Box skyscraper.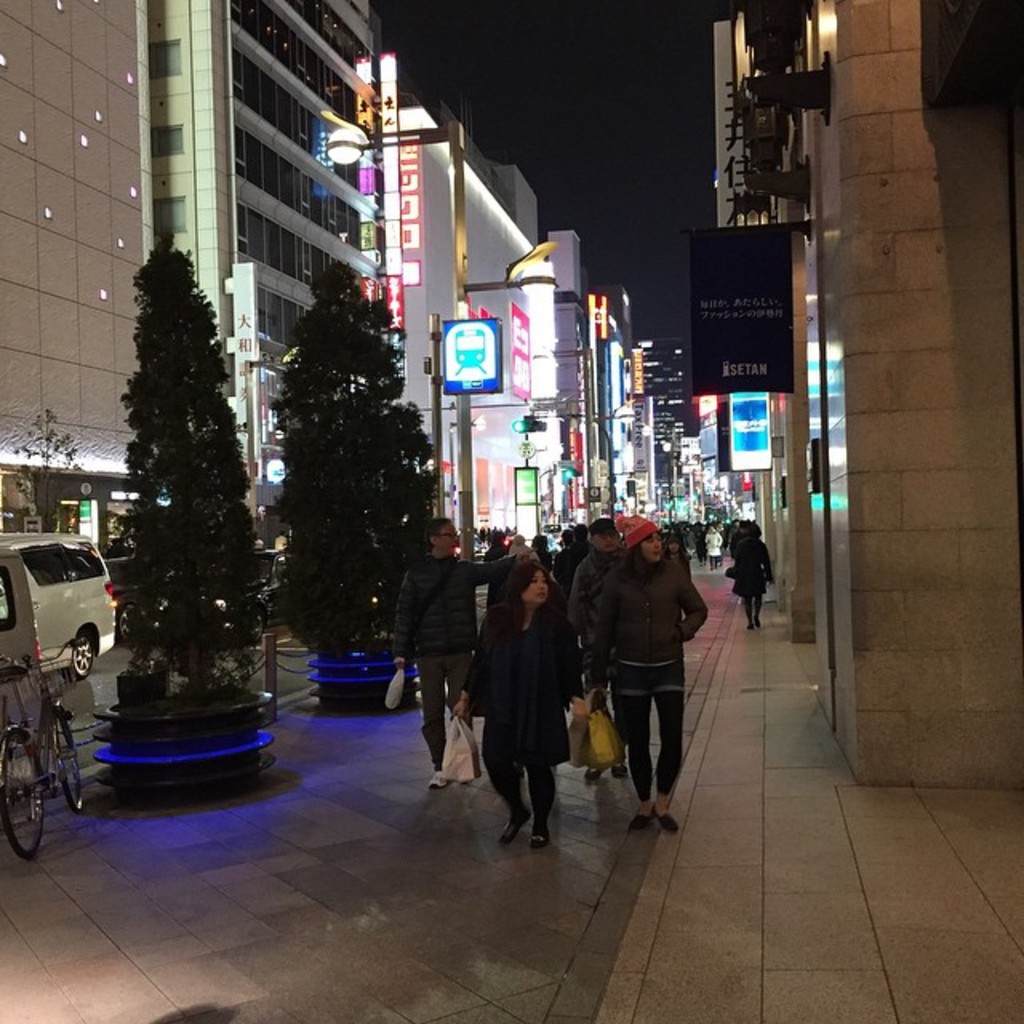
(144, 0, 448, 530).
